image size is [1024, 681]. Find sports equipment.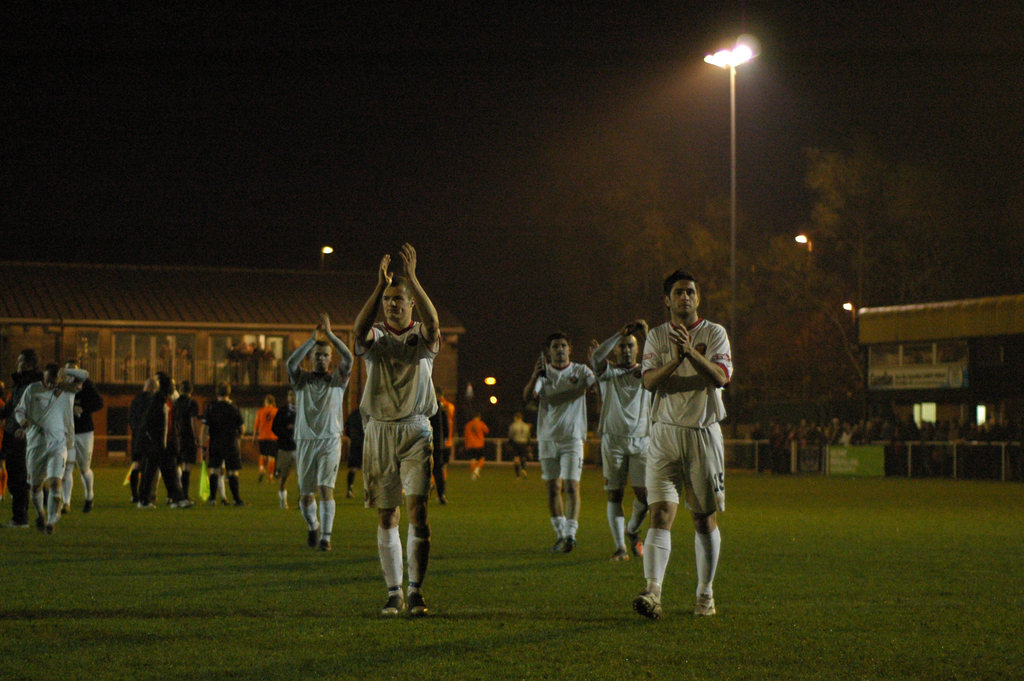
634/595/659/616.
